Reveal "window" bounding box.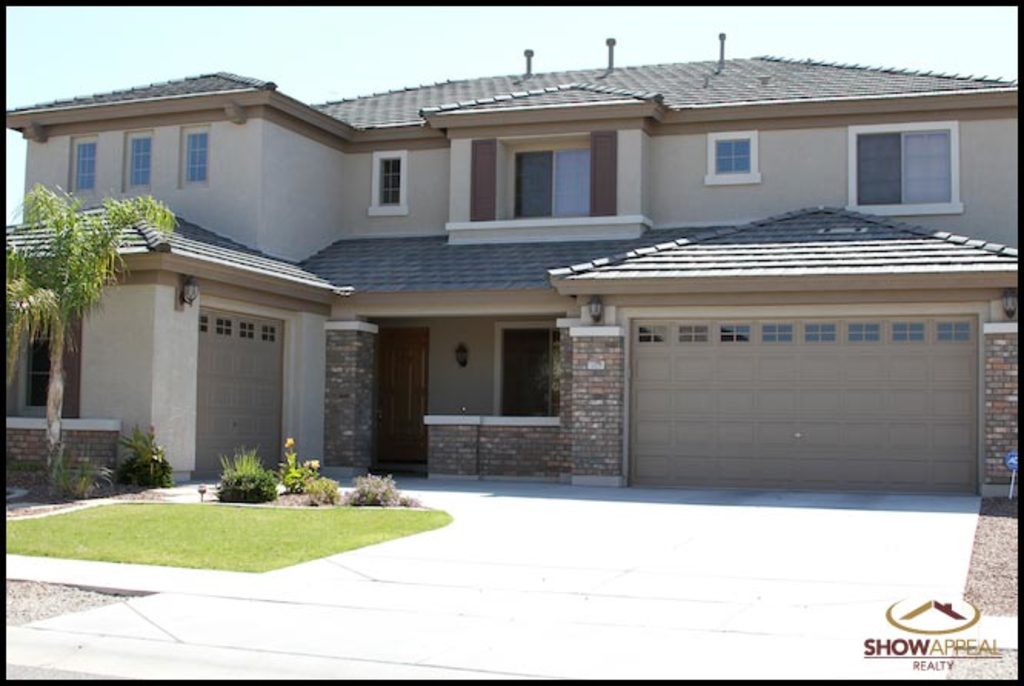
Revealed: (left=129, top=131, right=149, bottom=186).
